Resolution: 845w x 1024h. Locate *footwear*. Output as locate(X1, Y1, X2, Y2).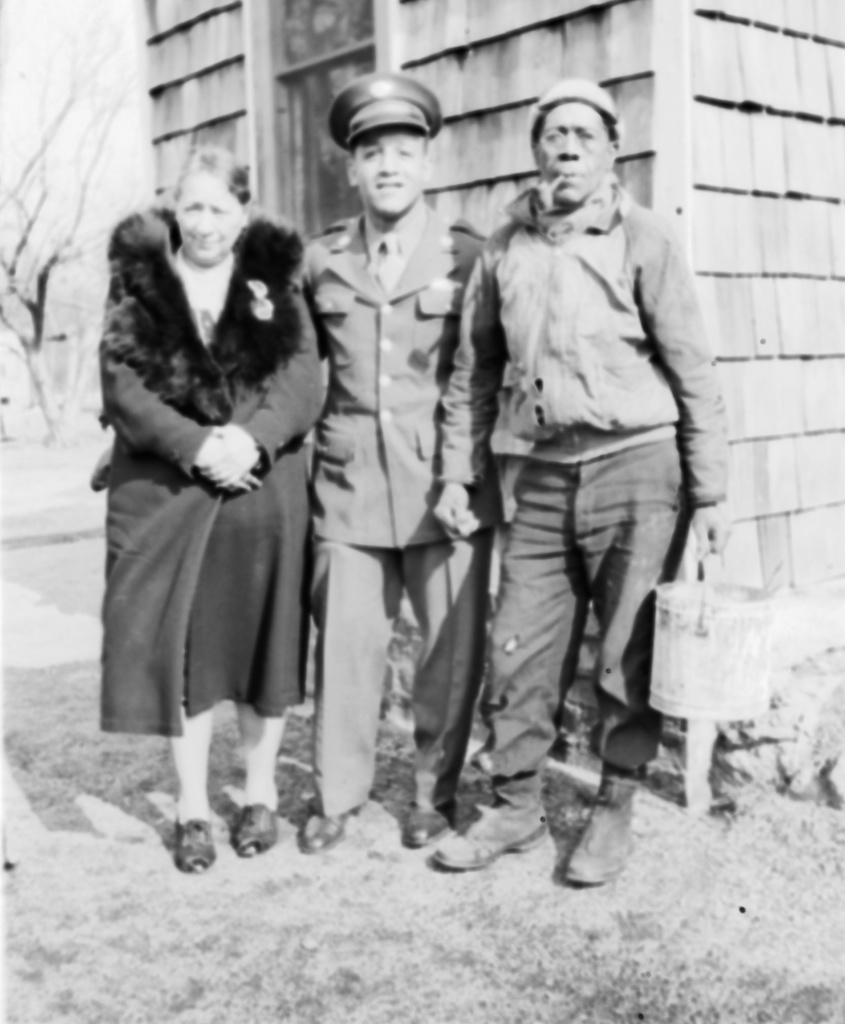
locate(567, 781, 638, 885).
